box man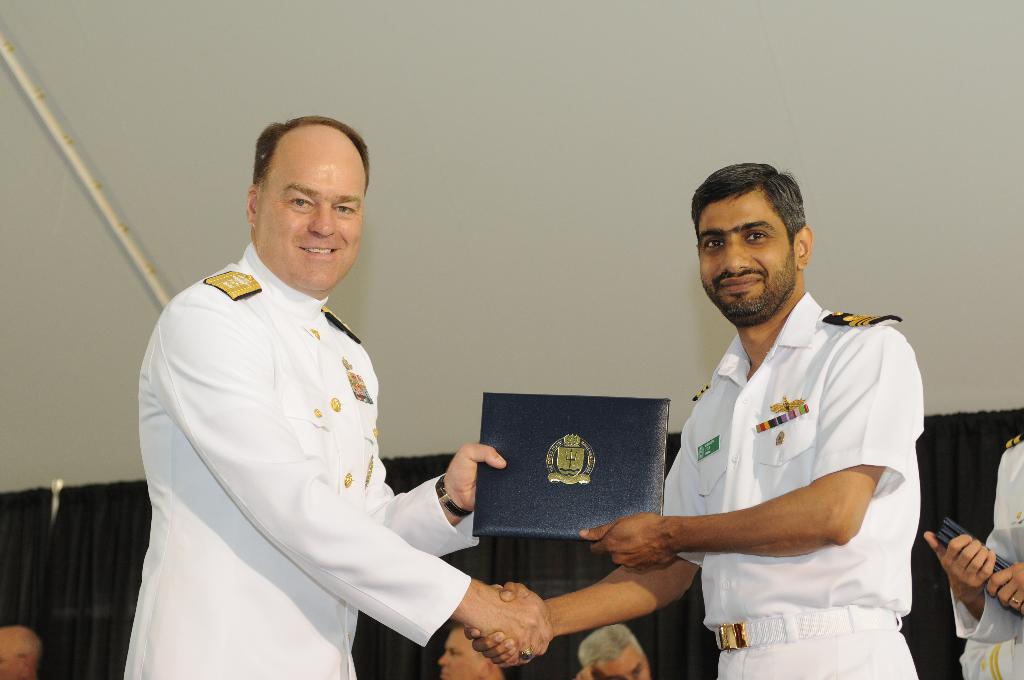
[0,626,40,679]
